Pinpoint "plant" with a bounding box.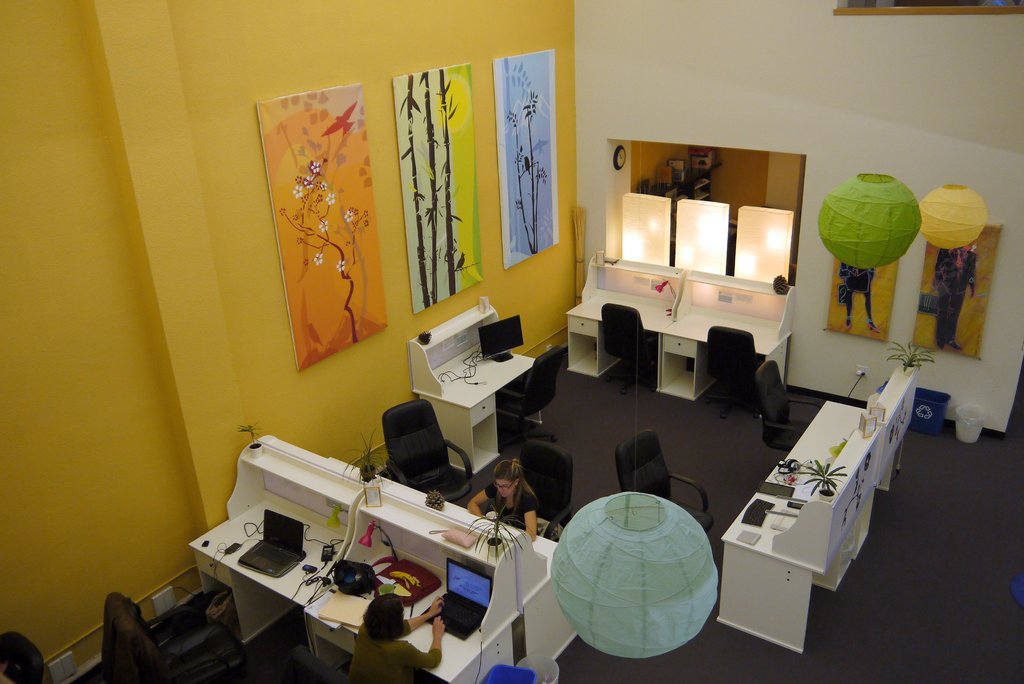
Rect(237, 419, 265, 457).
